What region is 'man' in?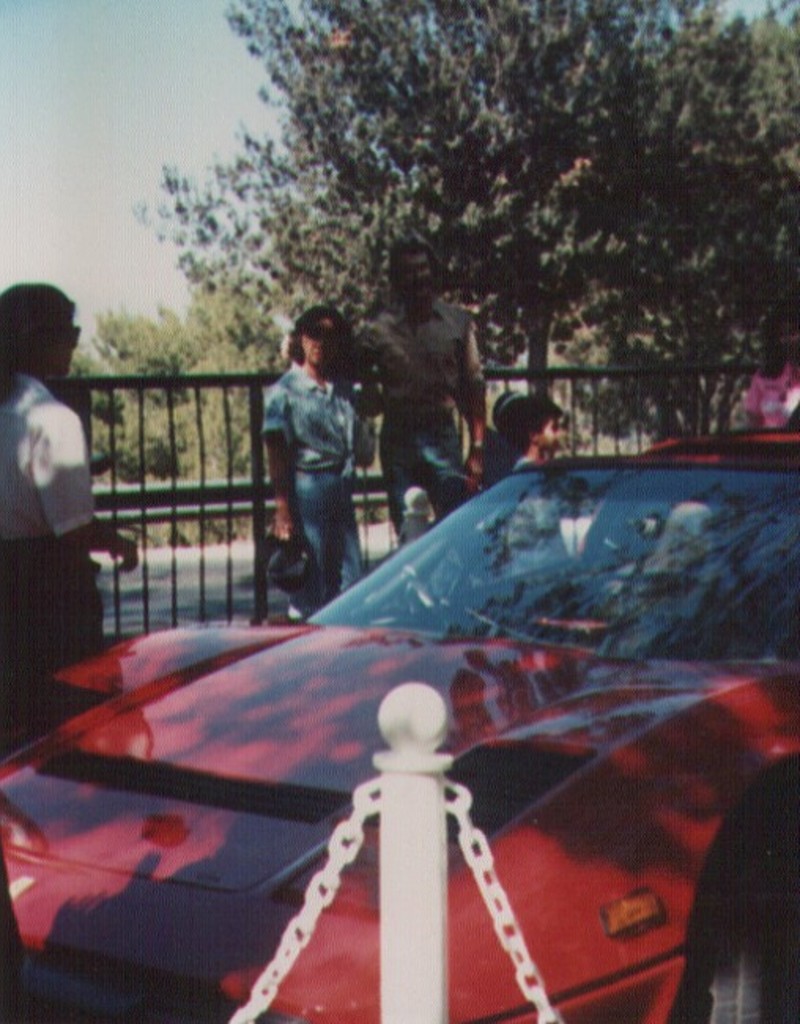
(16,268,167,720).
